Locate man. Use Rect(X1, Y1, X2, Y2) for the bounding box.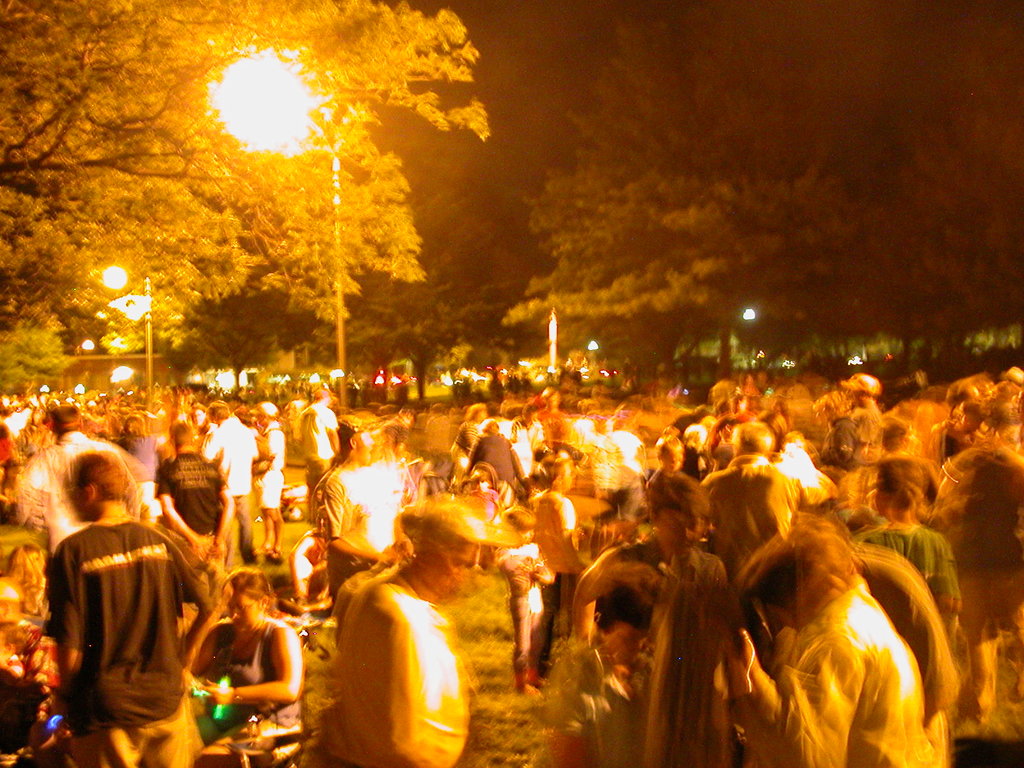
Rect(568, 468, 745, 767).
